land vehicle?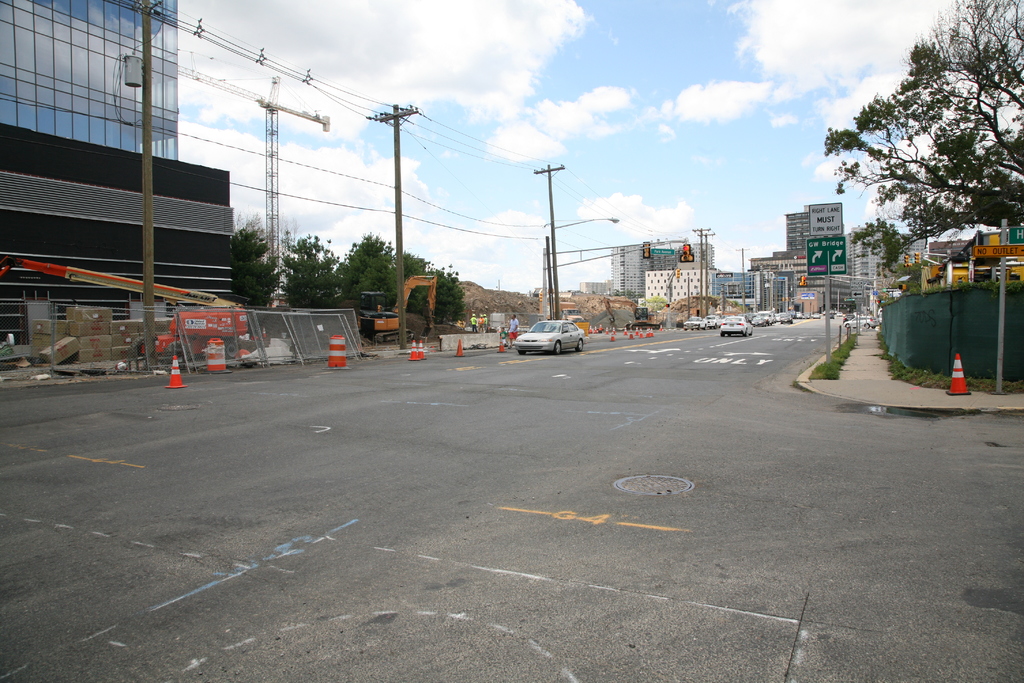
BBox(602, 296, 660, 329)
